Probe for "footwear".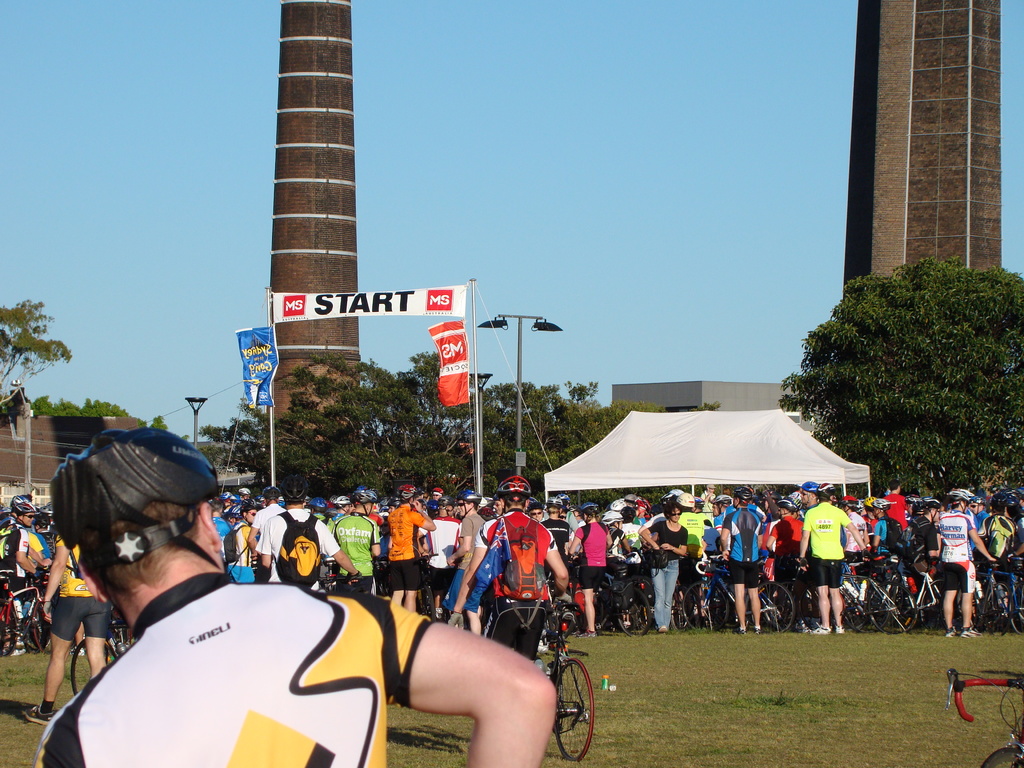
Probe result: Rect(739, 627, 747, 634).
